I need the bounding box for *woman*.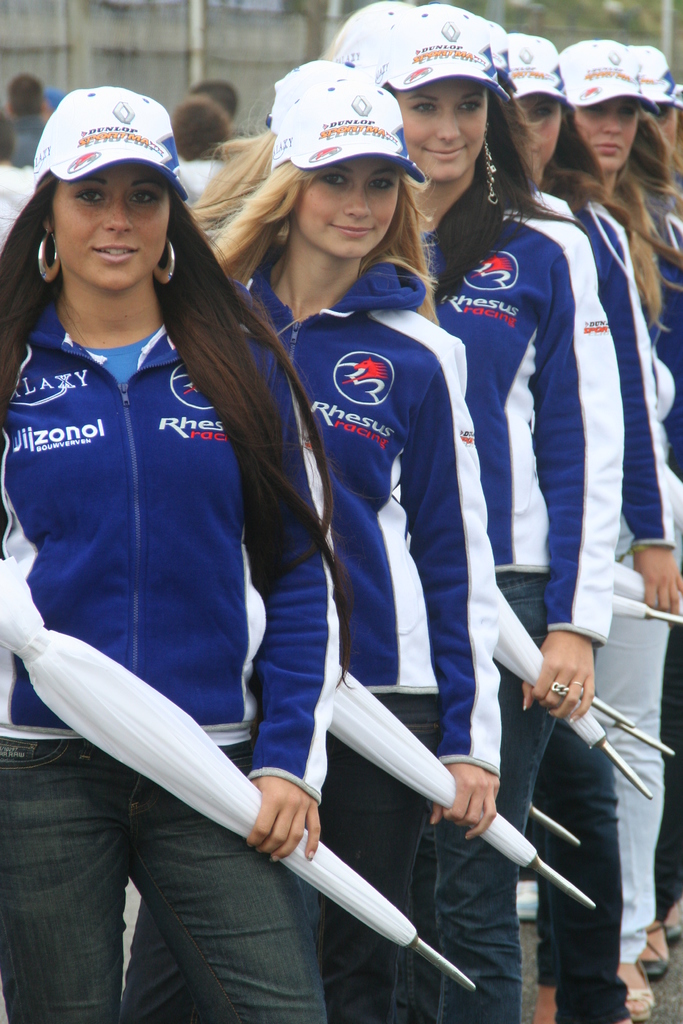
Here it is: box=[561, 32, 682, 636].
